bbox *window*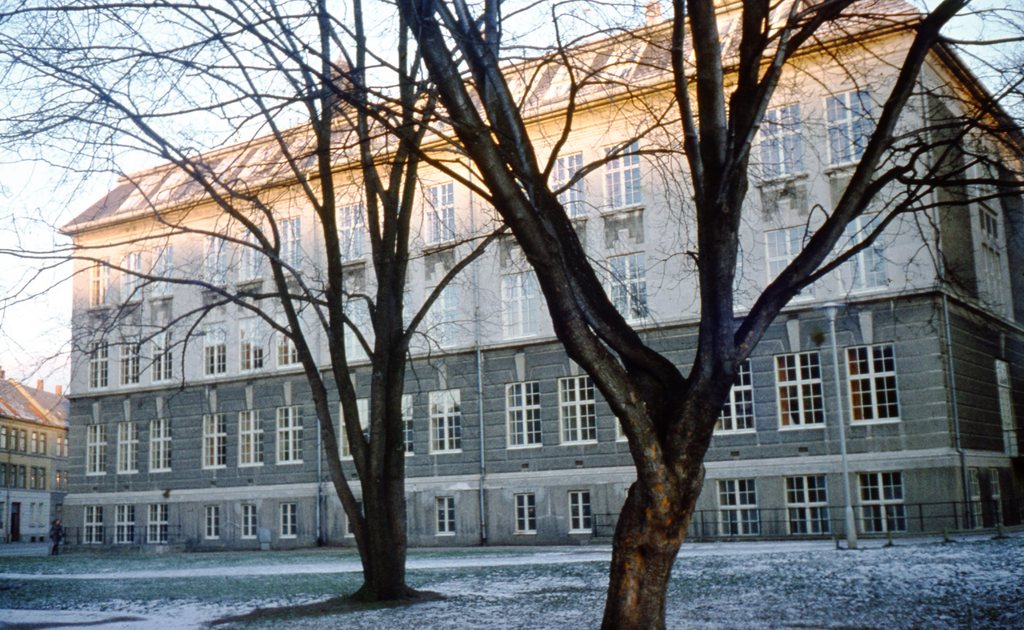
{"x1": 200, "y1": 319, "x2": 229, "y2": 373}
